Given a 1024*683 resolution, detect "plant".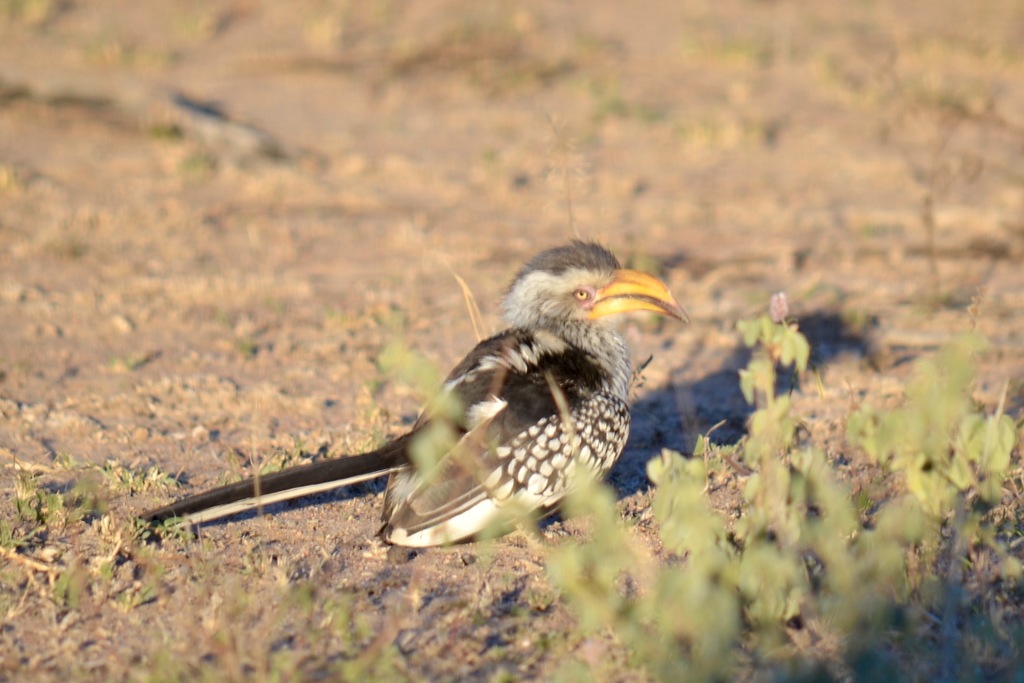
(289,563,311,617).
